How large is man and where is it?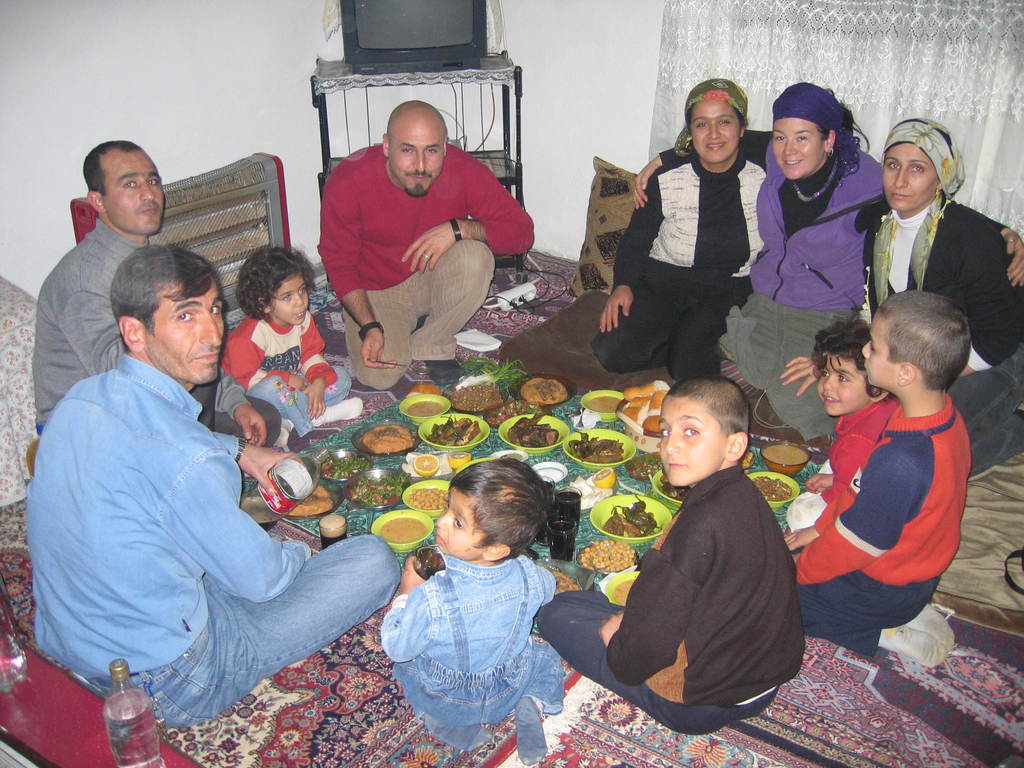
Bounding box: bbox=[25, 215, 373, 746].
